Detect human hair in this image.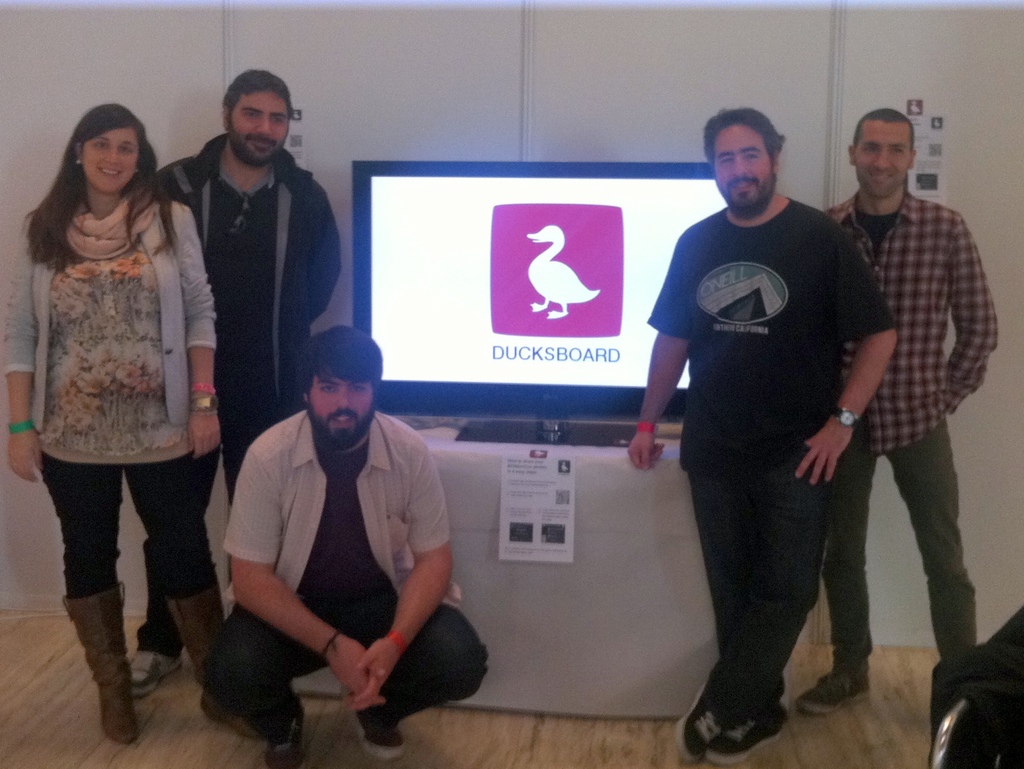
Detection: 293 320 380 400.
